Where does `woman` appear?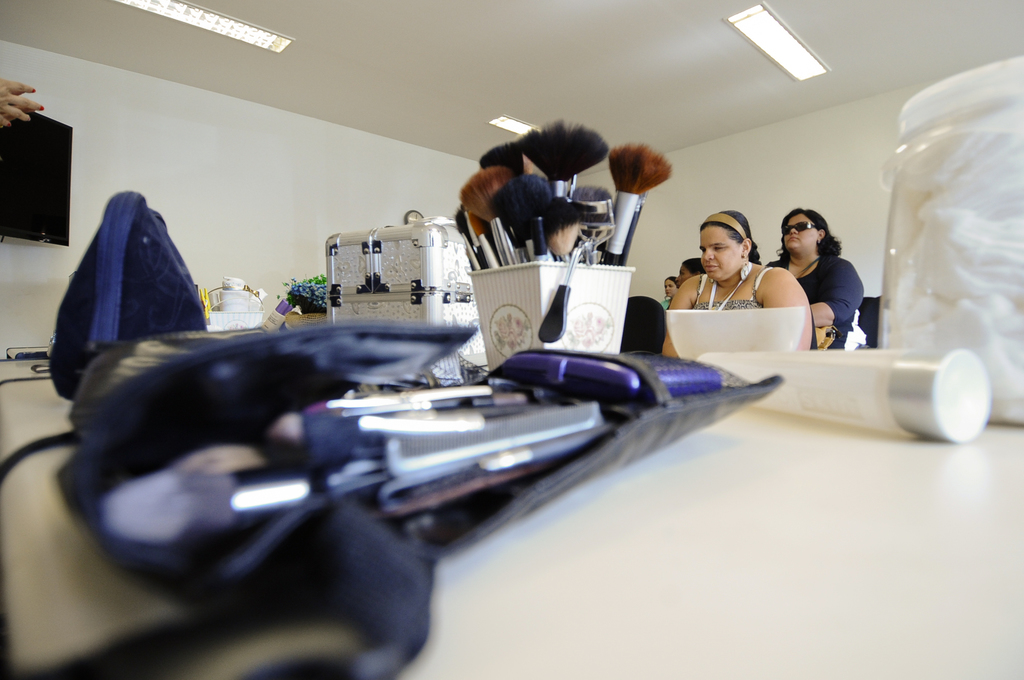
Appears at [676, 257, 708, 287].
